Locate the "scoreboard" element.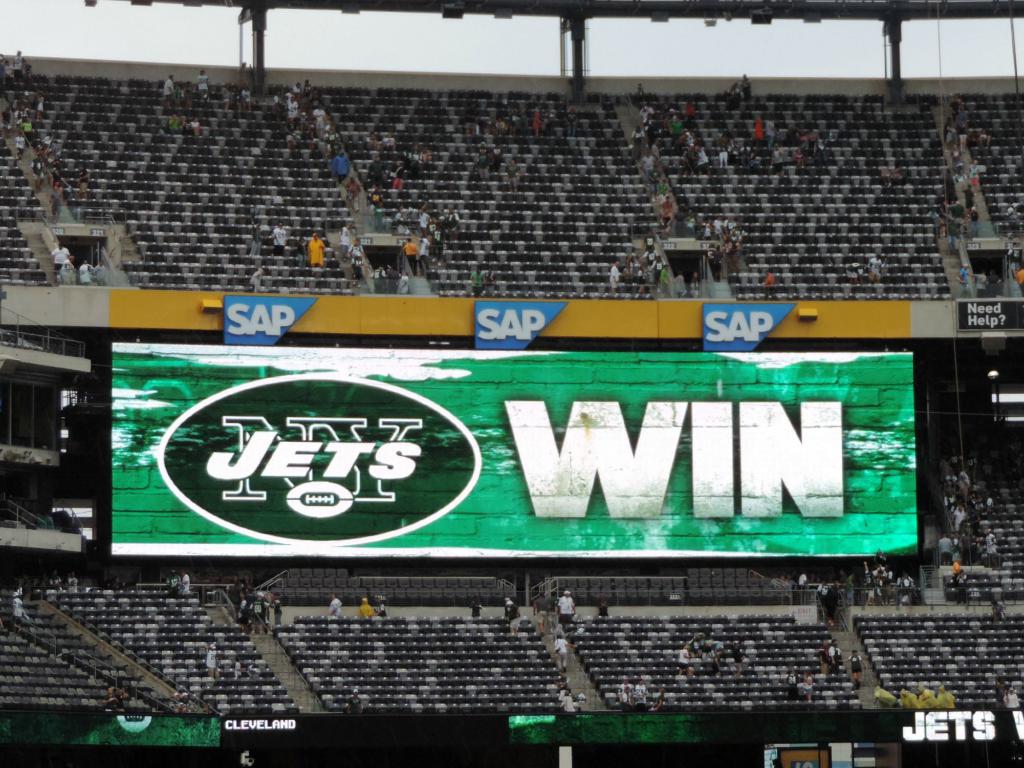
Element bbox: box=[92, 351, 945, 571].
